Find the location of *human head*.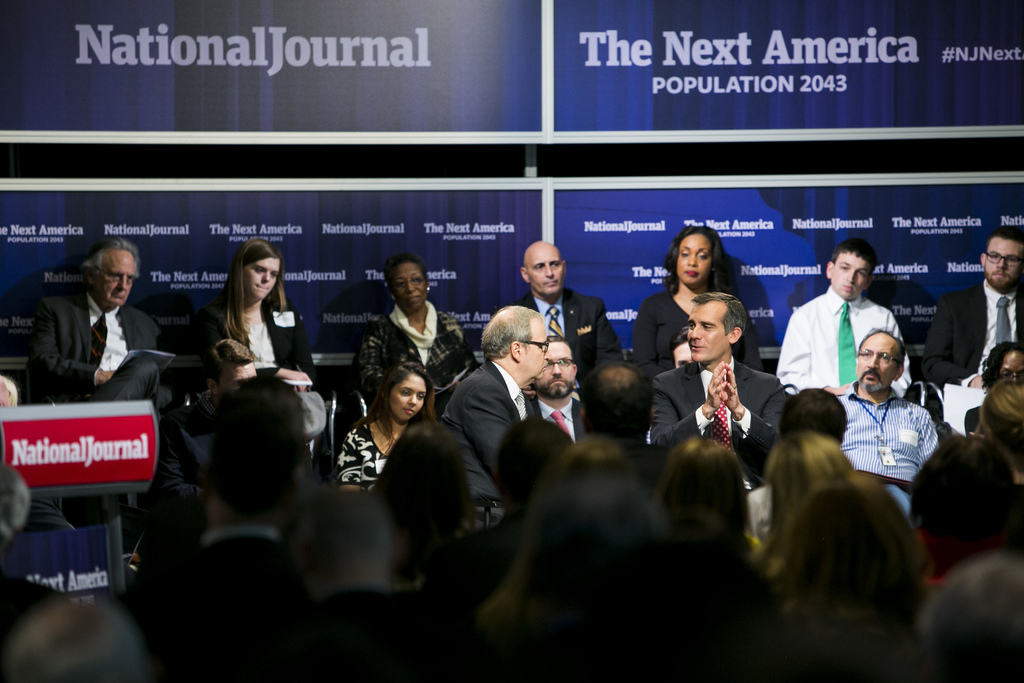
Location: box=[383, 252, 430, 312].
